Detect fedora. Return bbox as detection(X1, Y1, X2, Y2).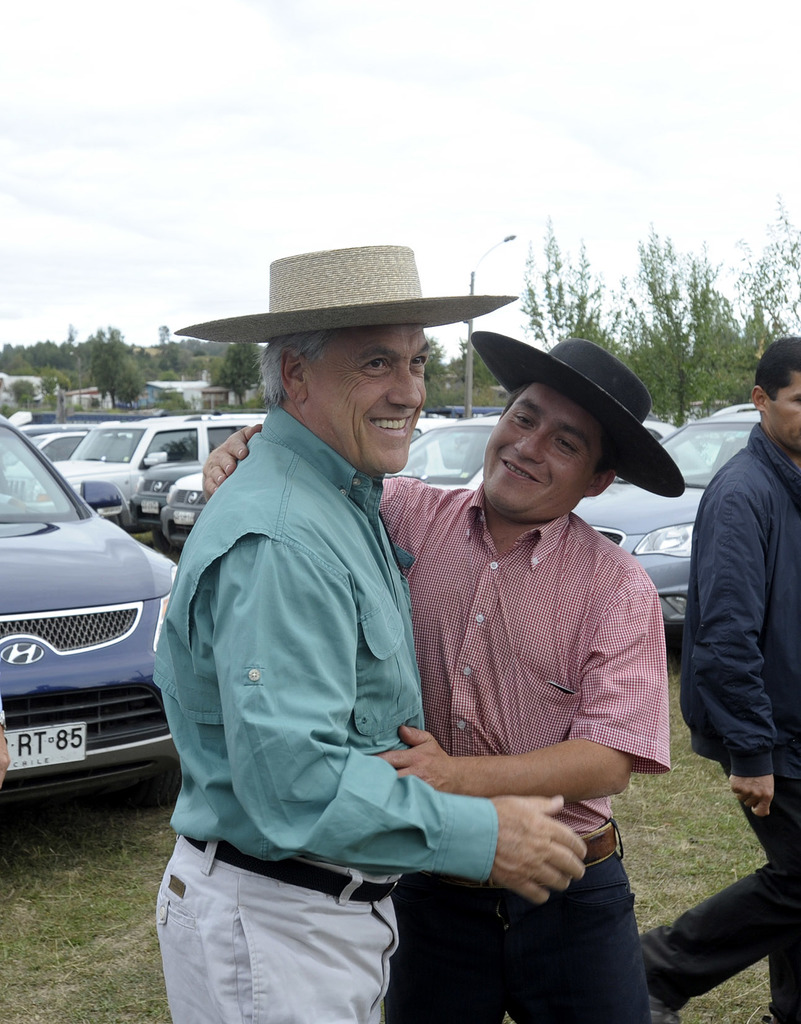
detection(470, 332, 692, 500).
